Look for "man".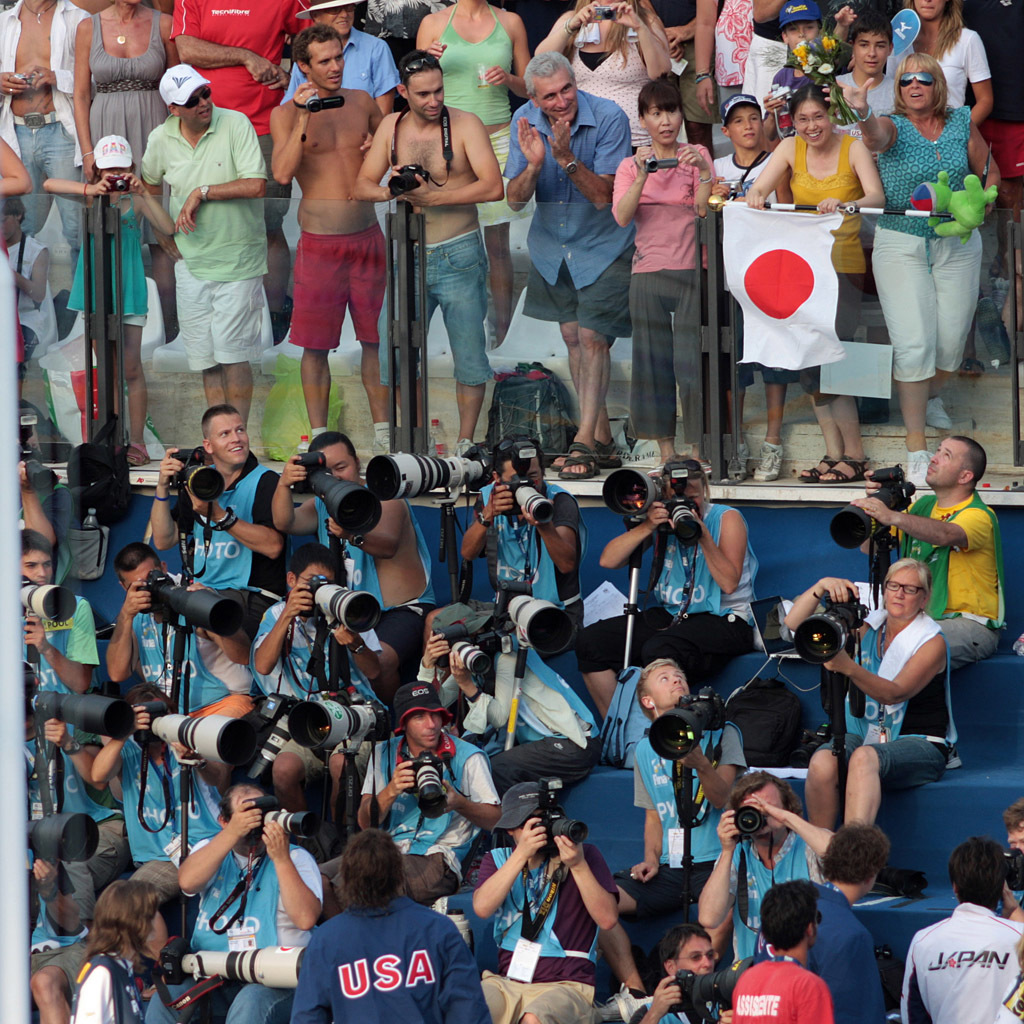
Found: 381,62,521,419.
